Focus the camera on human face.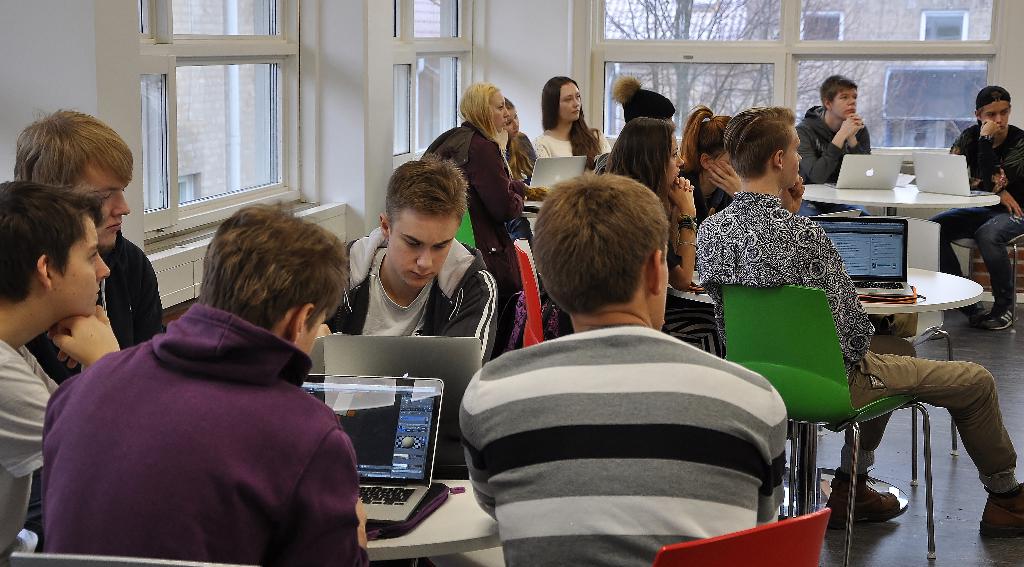
Focus region: [831, 88, 856, 122].
